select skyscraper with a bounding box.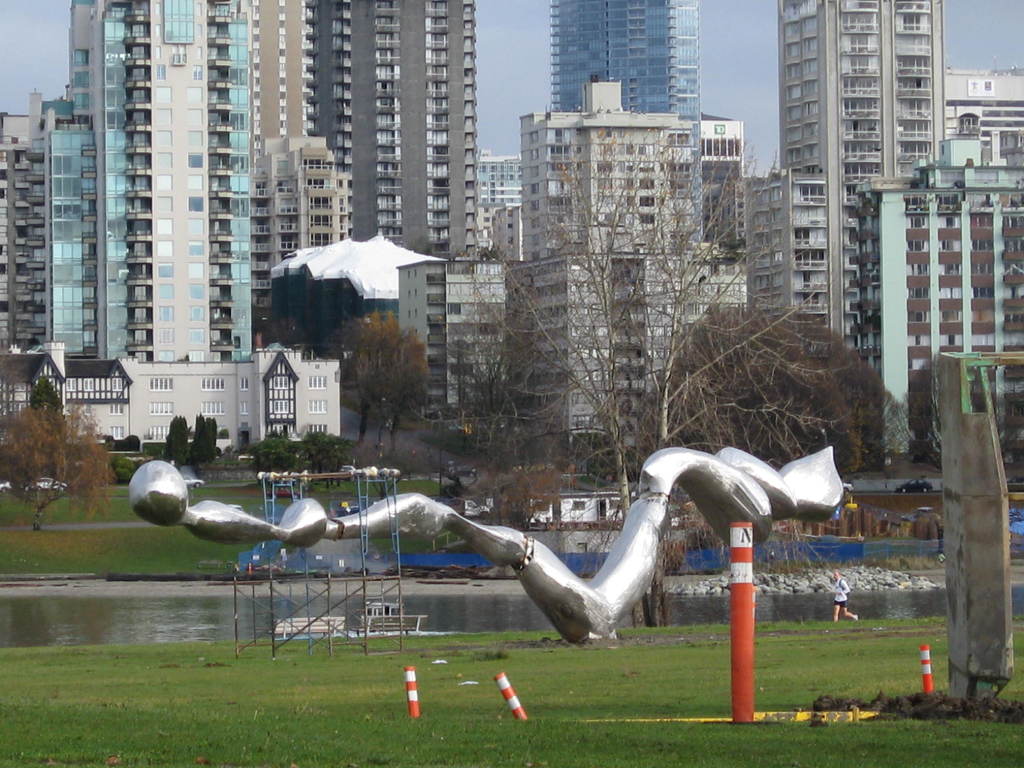
box(760, 11, 961, 387).
